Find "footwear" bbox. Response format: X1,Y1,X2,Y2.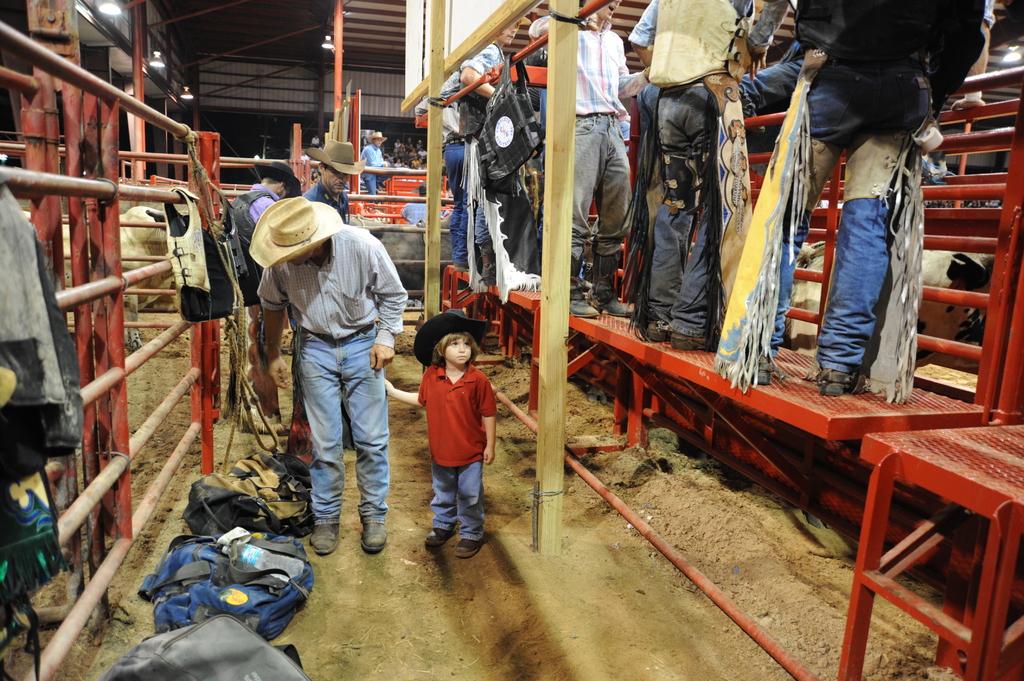
360,520,390,556.
